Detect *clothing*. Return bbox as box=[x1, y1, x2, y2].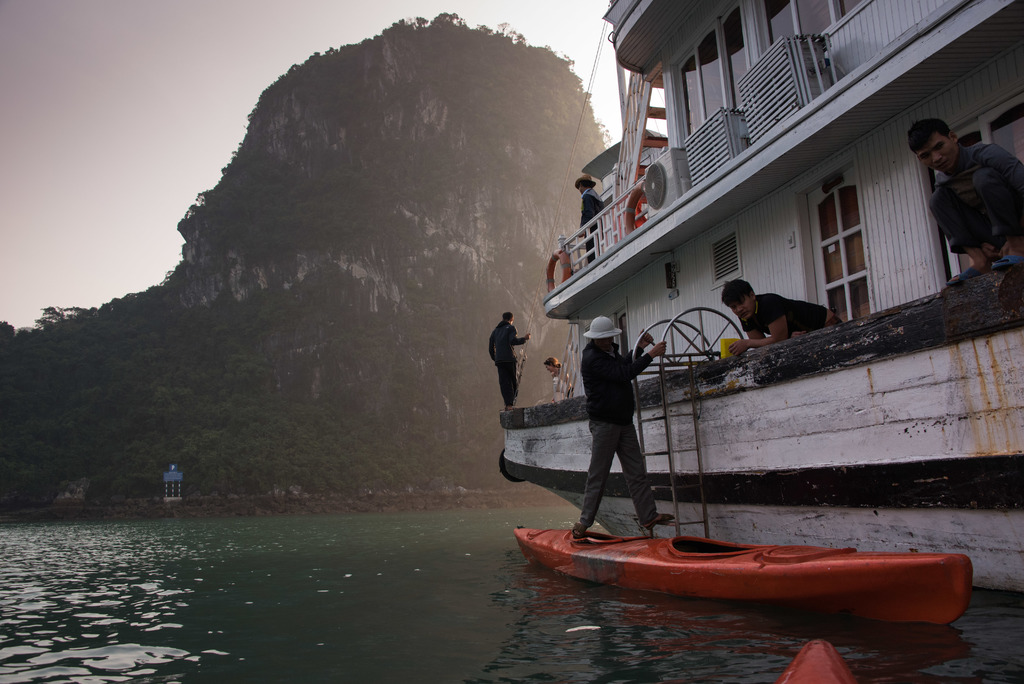
box=[928, 124, 1013, 263].
